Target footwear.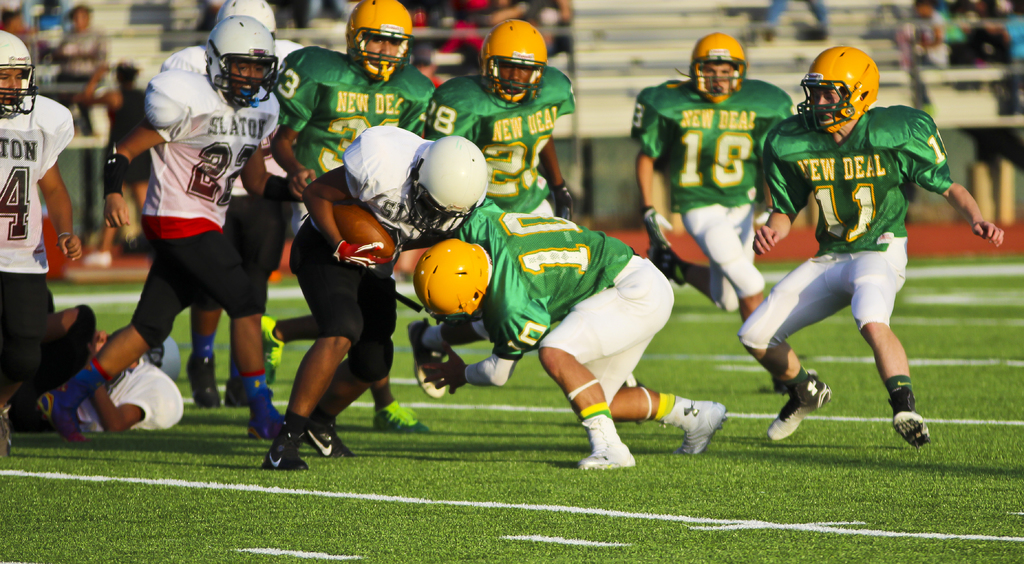
Target region: <region>769, 371, 832, 442</region>.
